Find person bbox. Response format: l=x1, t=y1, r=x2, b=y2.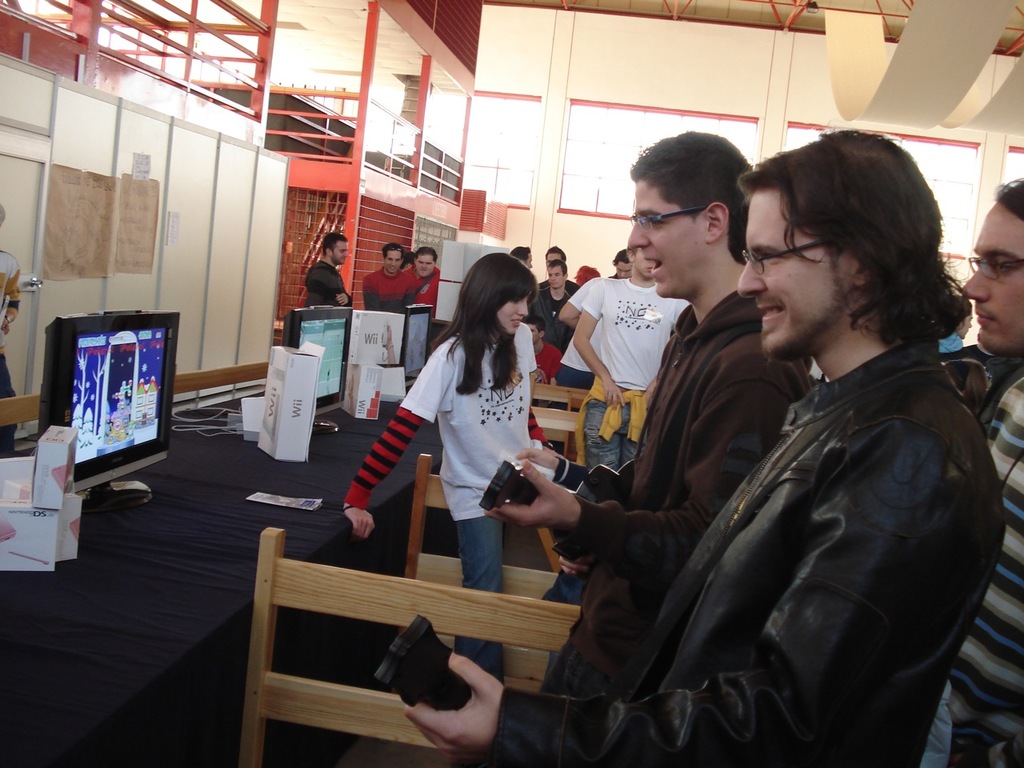
l=404, t=245, r=442, b=323.
